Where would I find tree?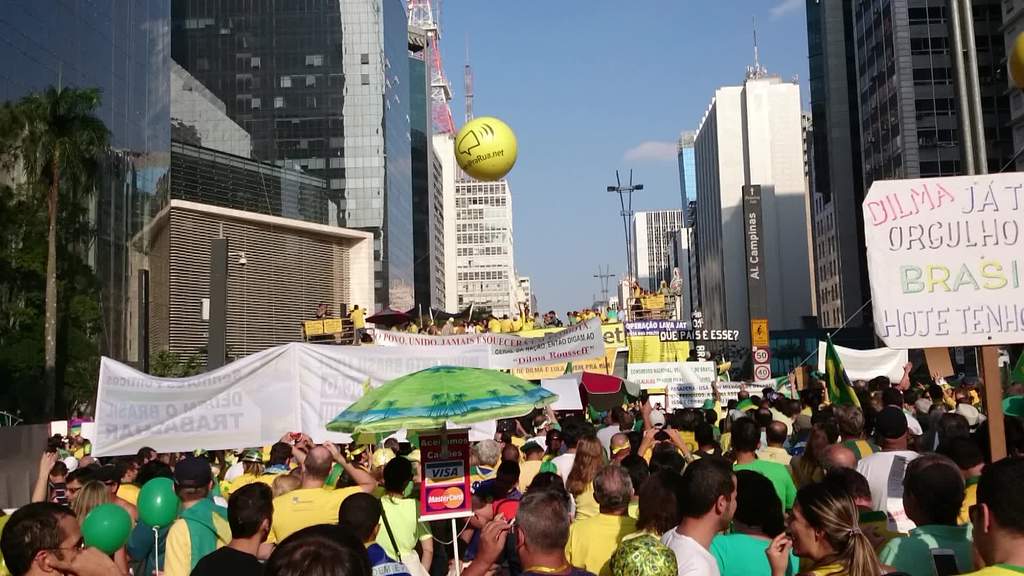
At crop(4, 94, 108, 413).
